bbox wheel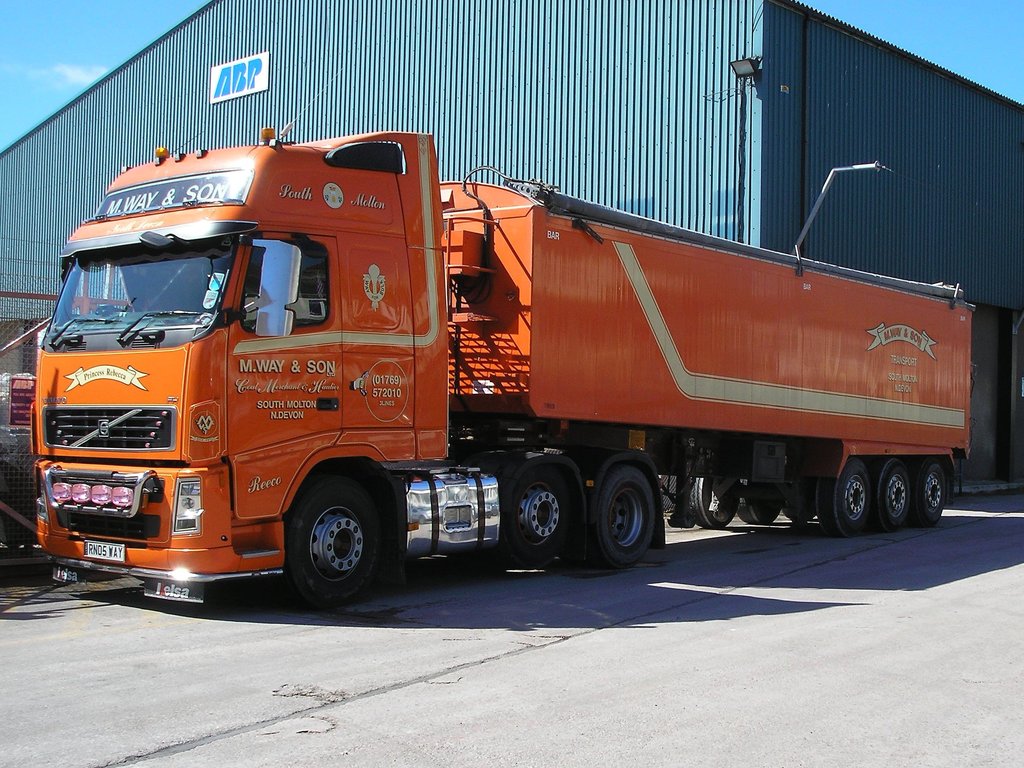
(x1=665, y1=484, x2=693, y2=527)
